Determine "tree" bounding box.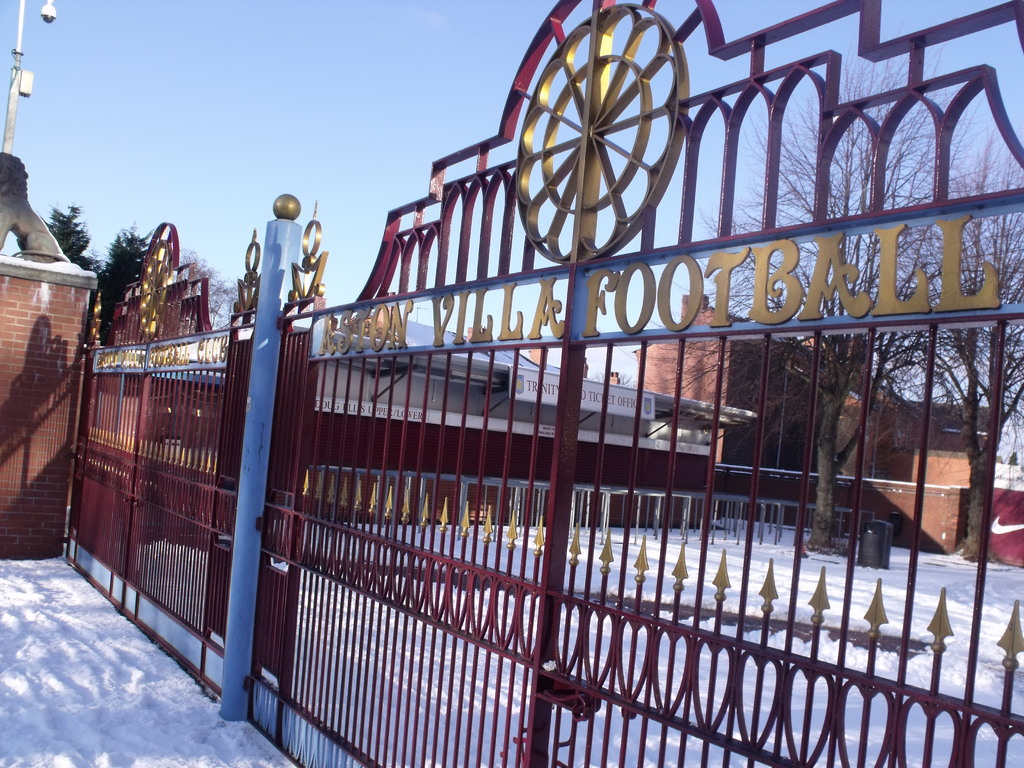
Determined: [44, 200, 96, 283].
